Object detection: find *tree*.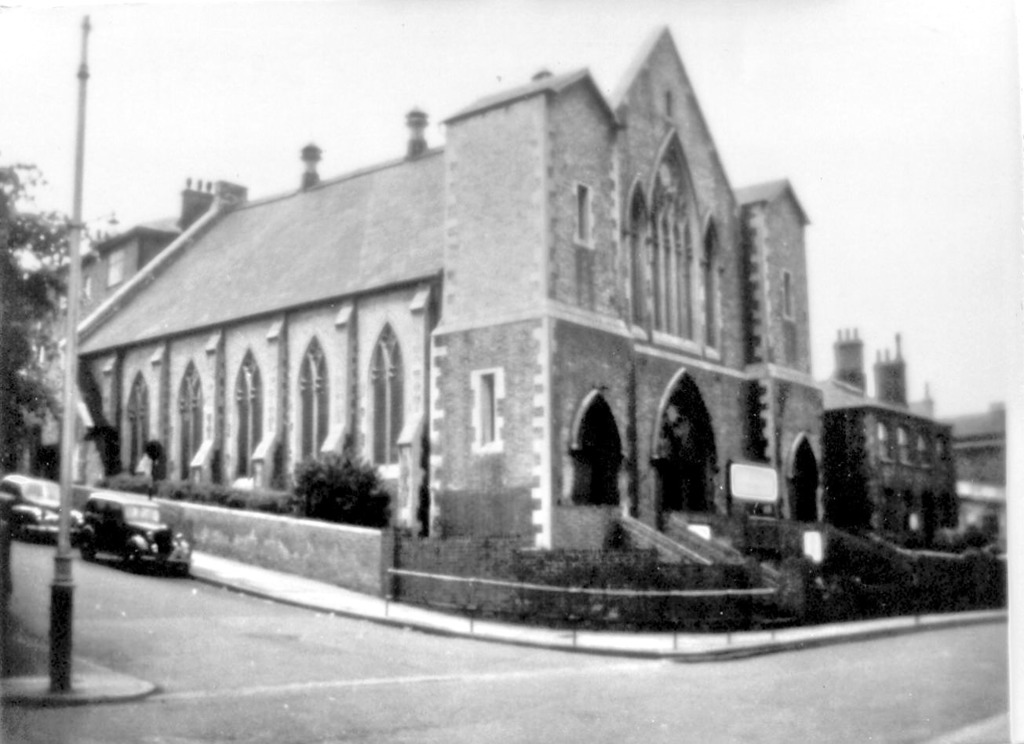
detection(0, 159, 106, 673).
